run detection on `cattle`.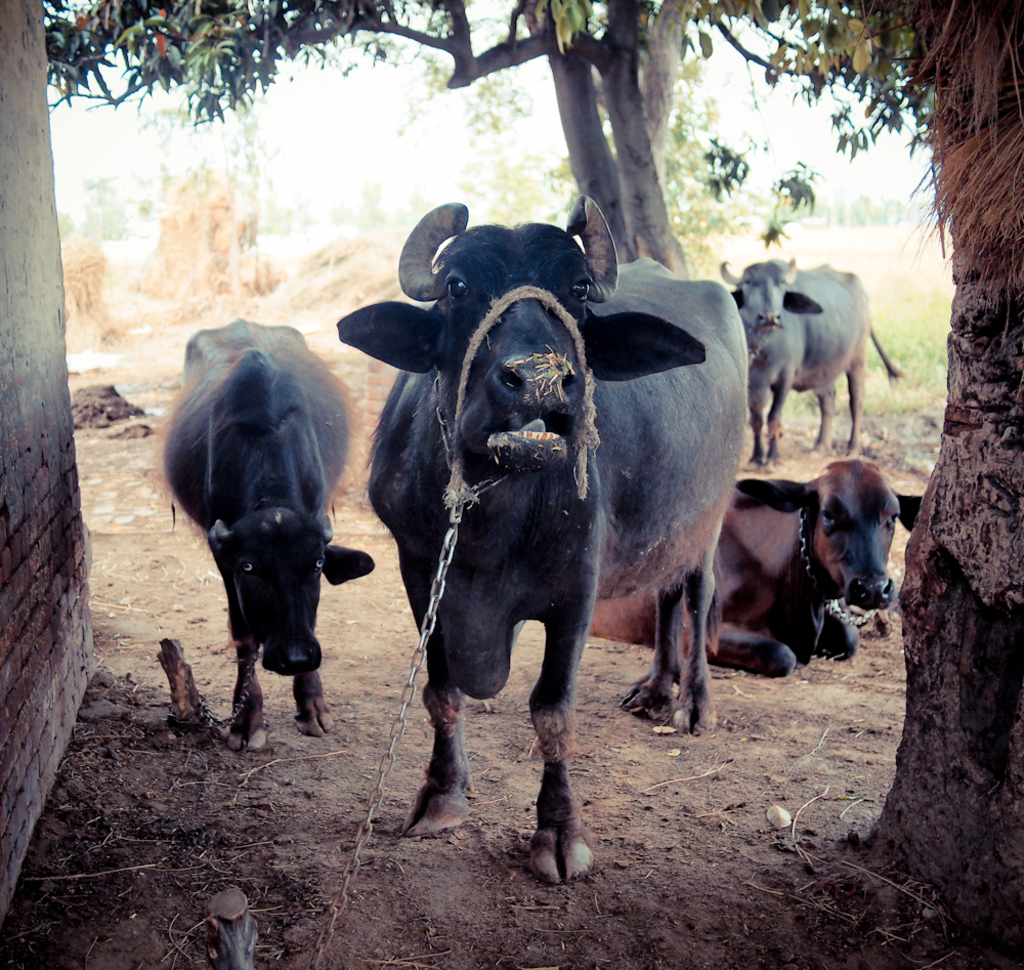
Result: (724, 257, 902, 466).
